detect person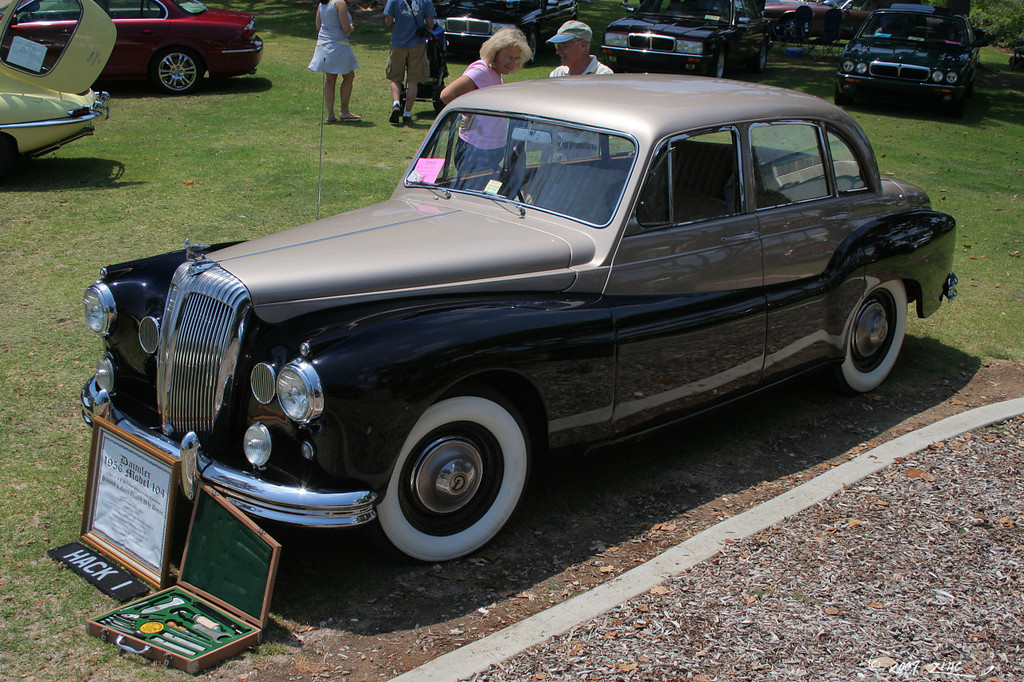
(299, 10, 354, 120)
